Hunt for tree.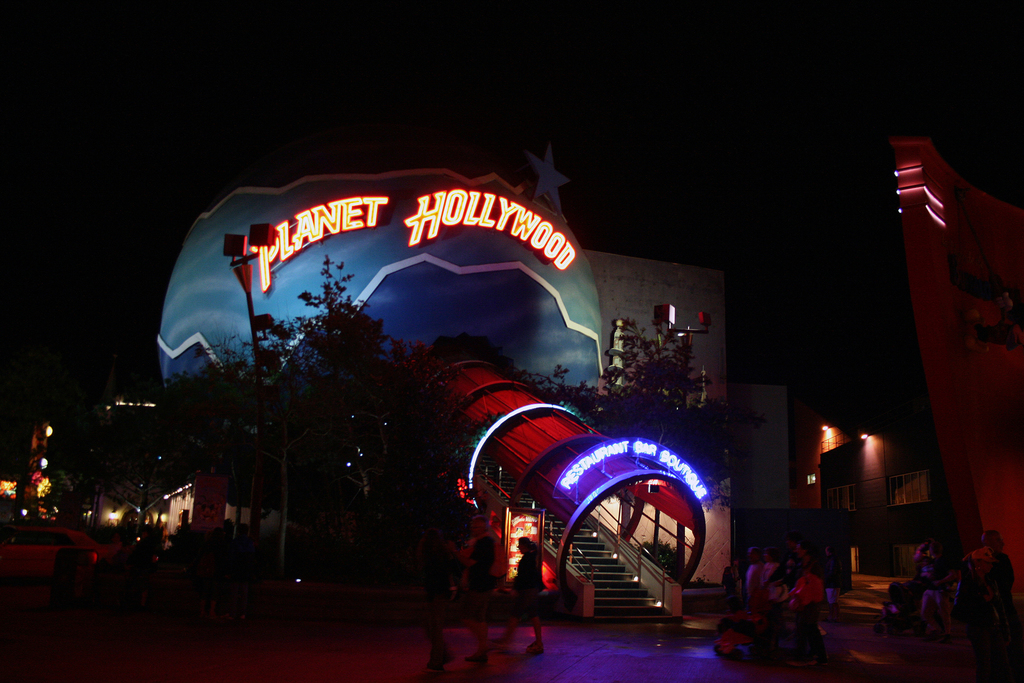
Hunted down at region(151, 251, 472, 598).
